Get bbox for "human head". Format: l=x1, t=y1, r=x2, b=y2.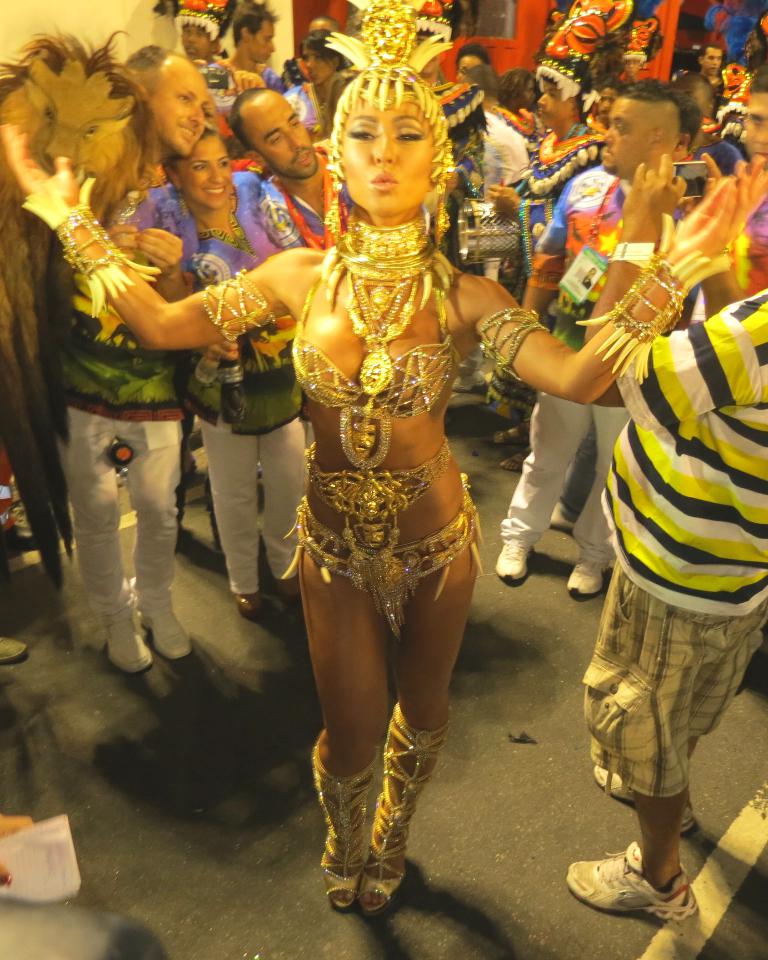
l=231, t=0, r=279, b=61.
